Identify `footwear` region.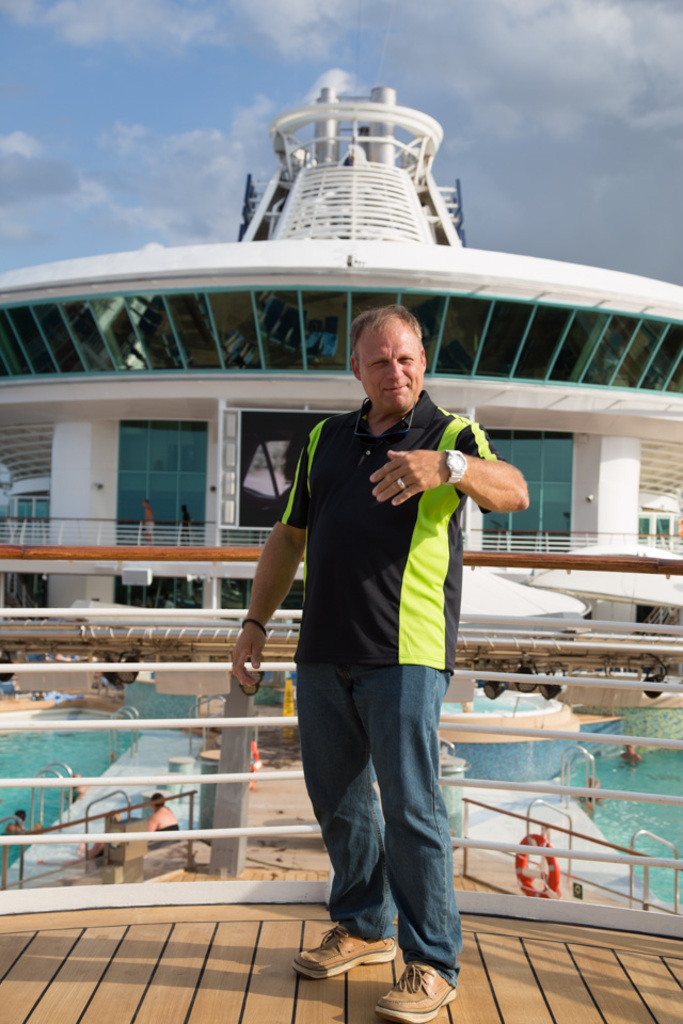
Region: {"x1": 295, "y1": 925, "x2": 400, "y2": 976}.
